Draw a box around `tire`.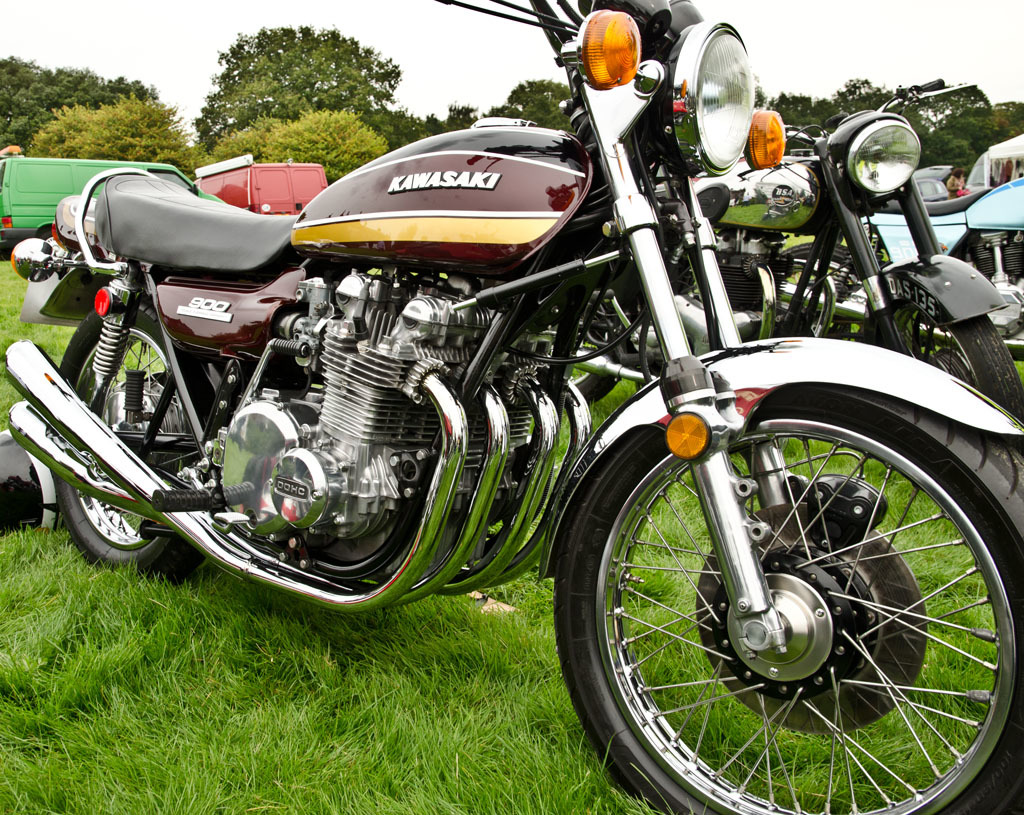
{"left": 46, "top": 311, "right": 213, "bottom": 576}.
